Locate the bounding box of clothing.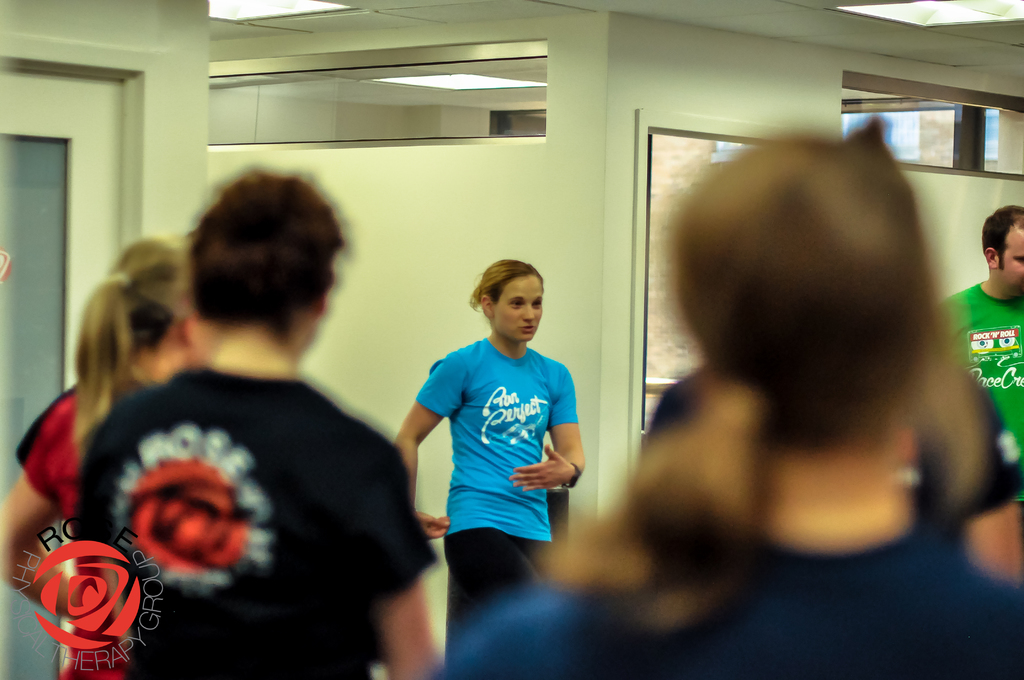
Bounding box: BBox(449, 300, 601, 551).
